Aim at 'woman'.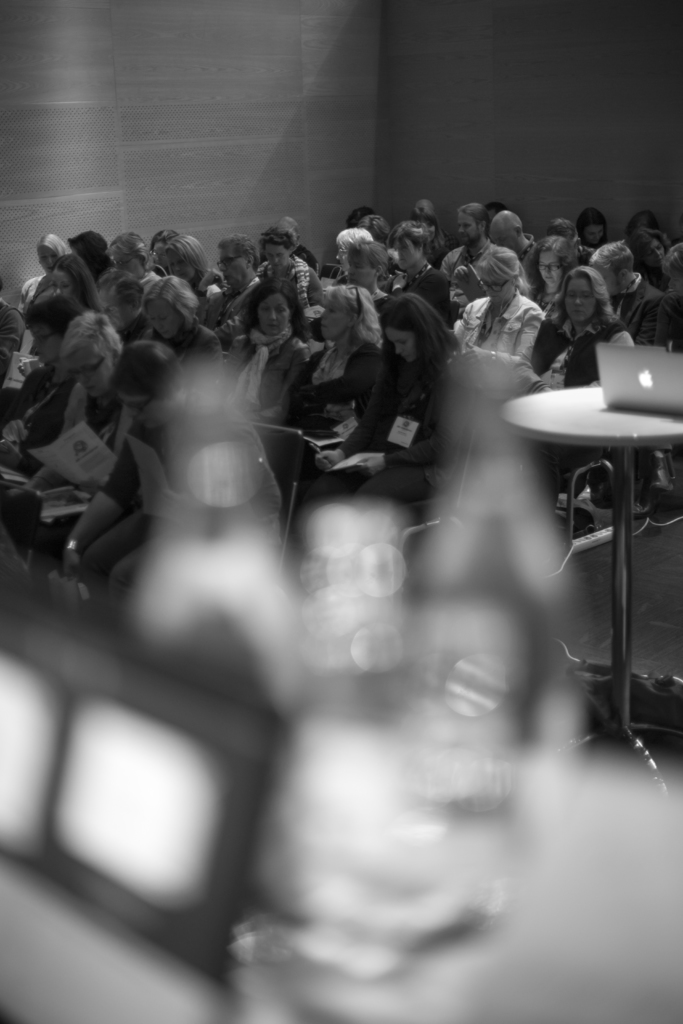
Aimed at x1=344, y1=245, x2=402, y2=301.
